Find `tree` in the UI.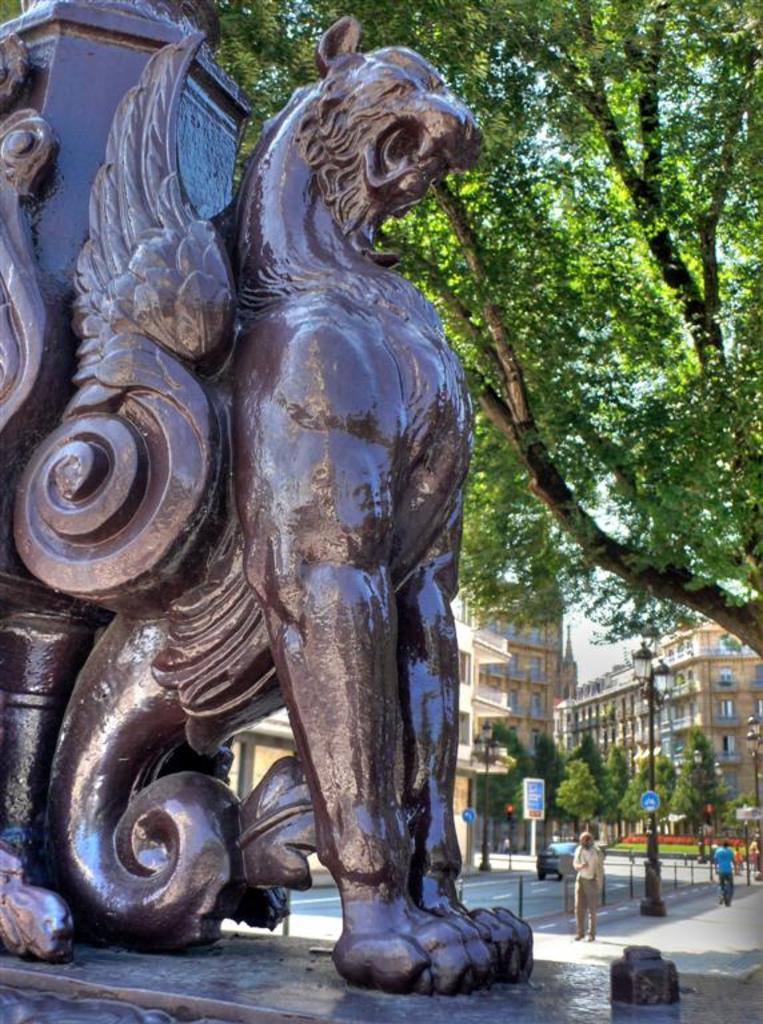
UI element at [left=620, top=748, right=679, bottom=827].
